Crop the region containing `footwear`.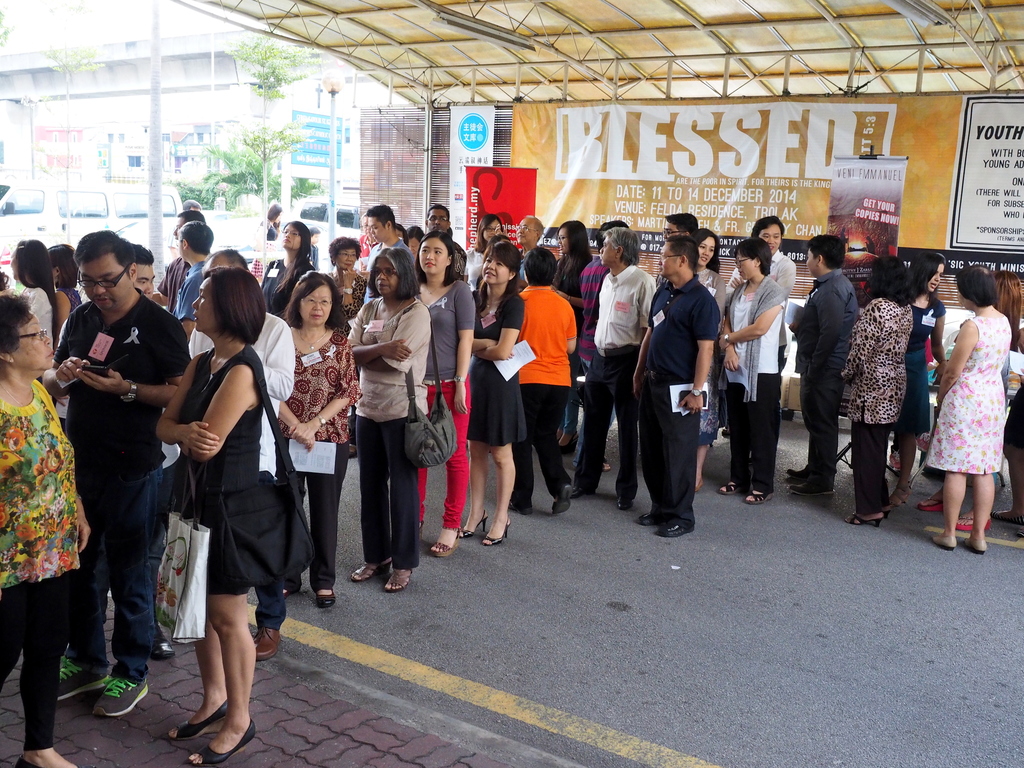
Crop region: left=636, top=511, right=664, bottom=527.
